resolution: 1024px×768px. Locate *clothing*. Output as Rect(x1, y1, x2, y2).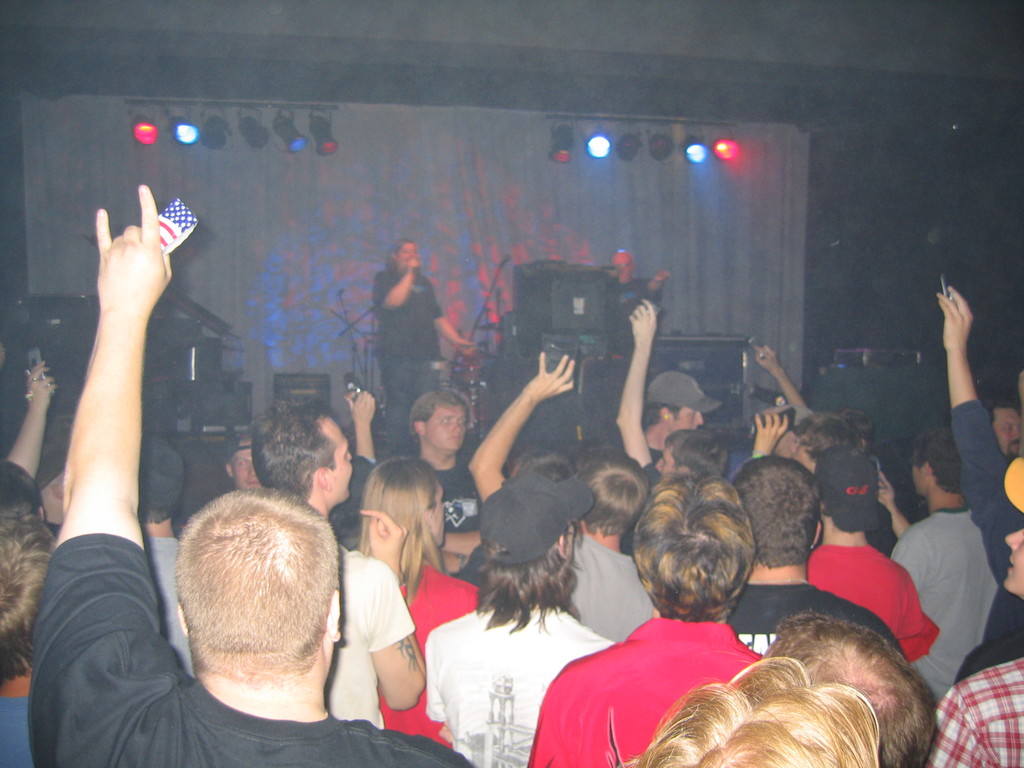
Rect(885, 500, 999, 704).
